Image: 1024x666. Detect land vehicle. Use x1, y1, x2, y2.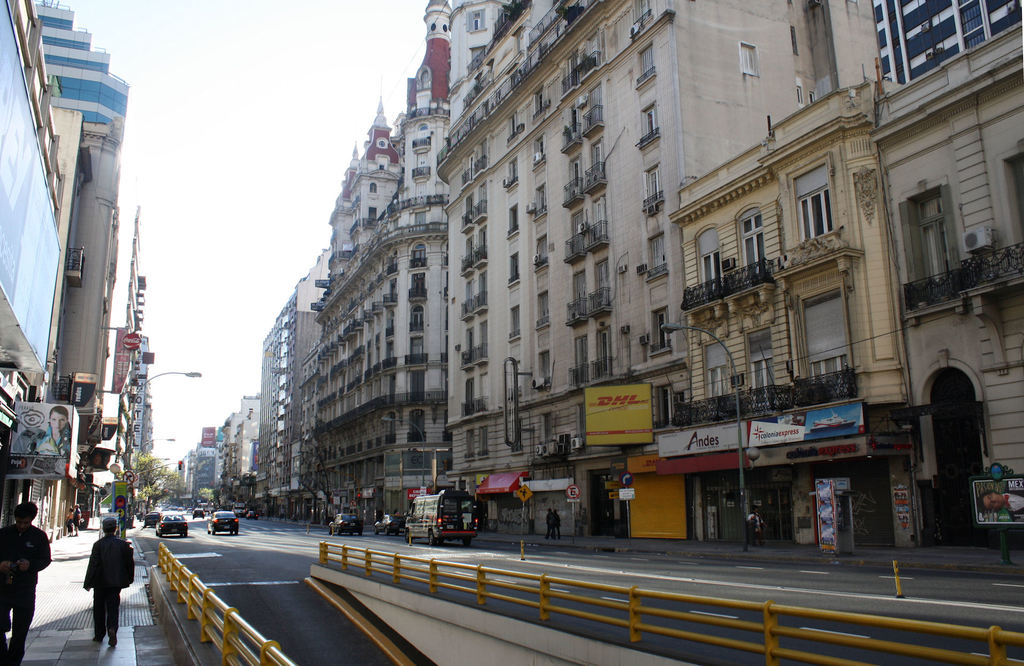
155, 514, 189, 540.
